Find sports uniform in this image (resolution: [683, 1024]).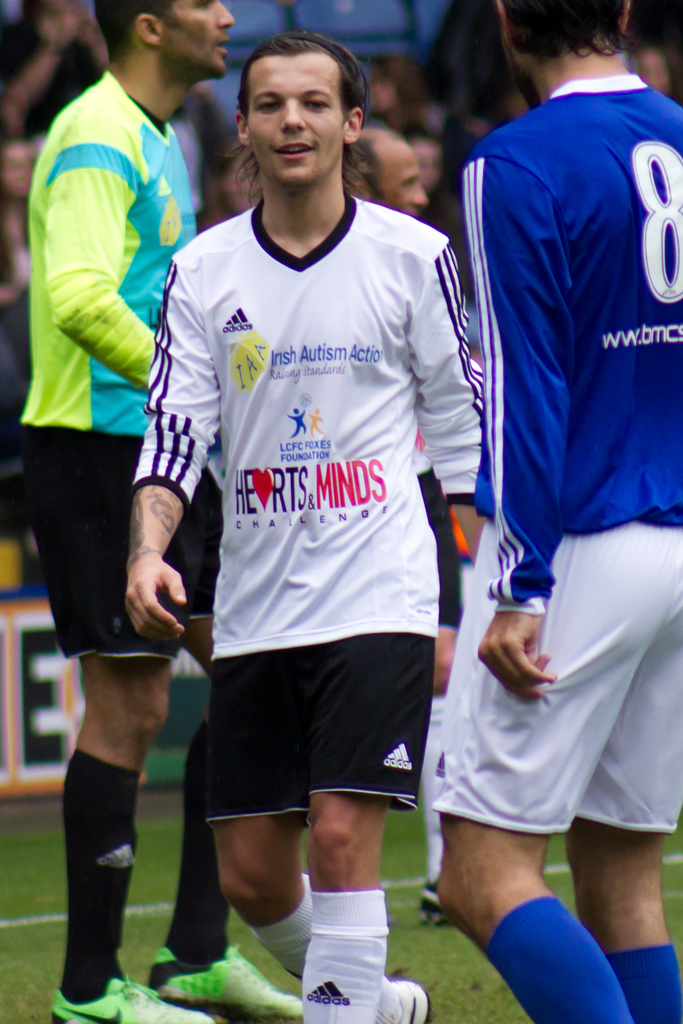
detection(140, 183, 497, 827).
